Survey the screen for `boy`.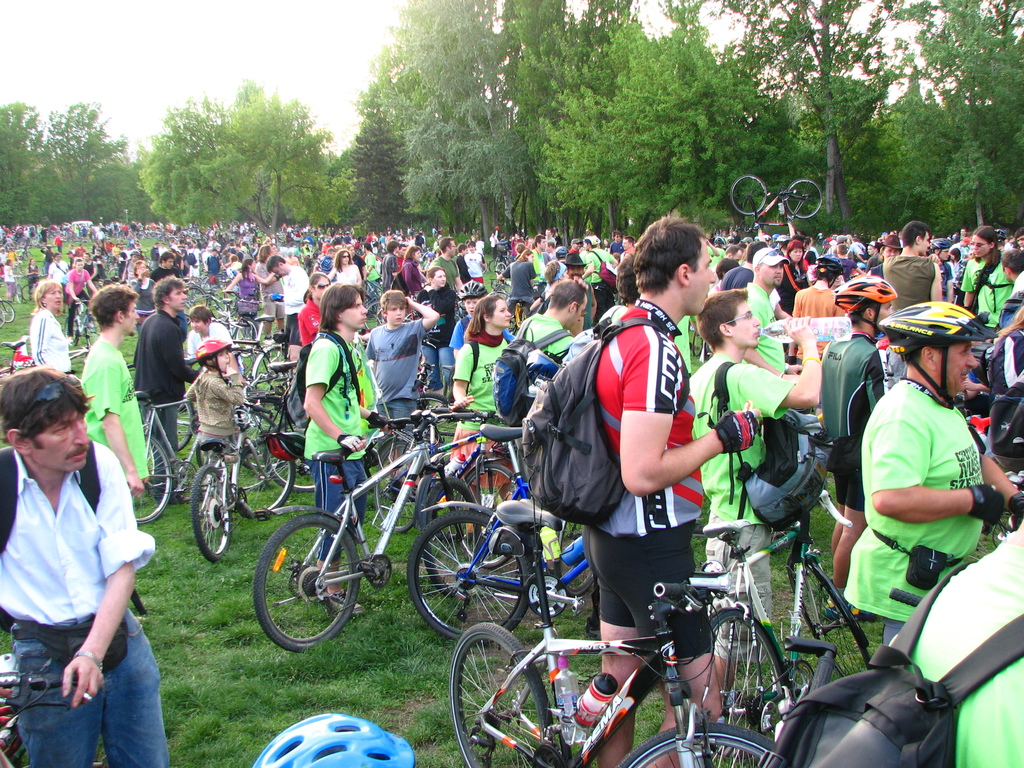
Survey found: [x1=687, y1=289, x2=820, y2=750].
